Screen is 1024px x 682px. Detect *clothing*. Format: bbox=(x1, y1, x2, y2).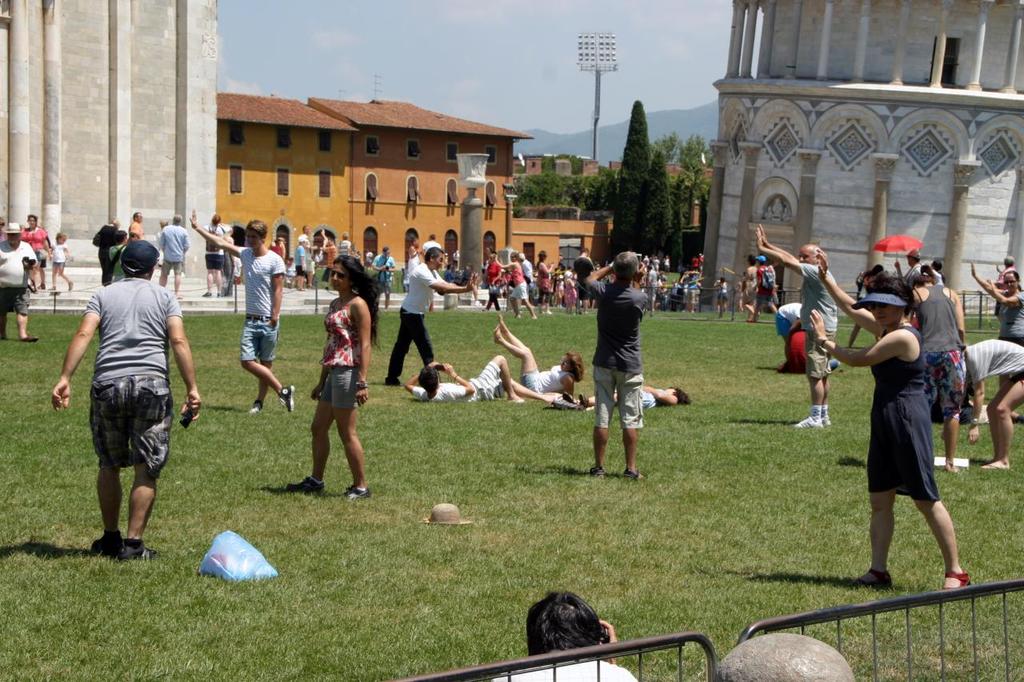
bbox=(406, 359, 498, 399).
